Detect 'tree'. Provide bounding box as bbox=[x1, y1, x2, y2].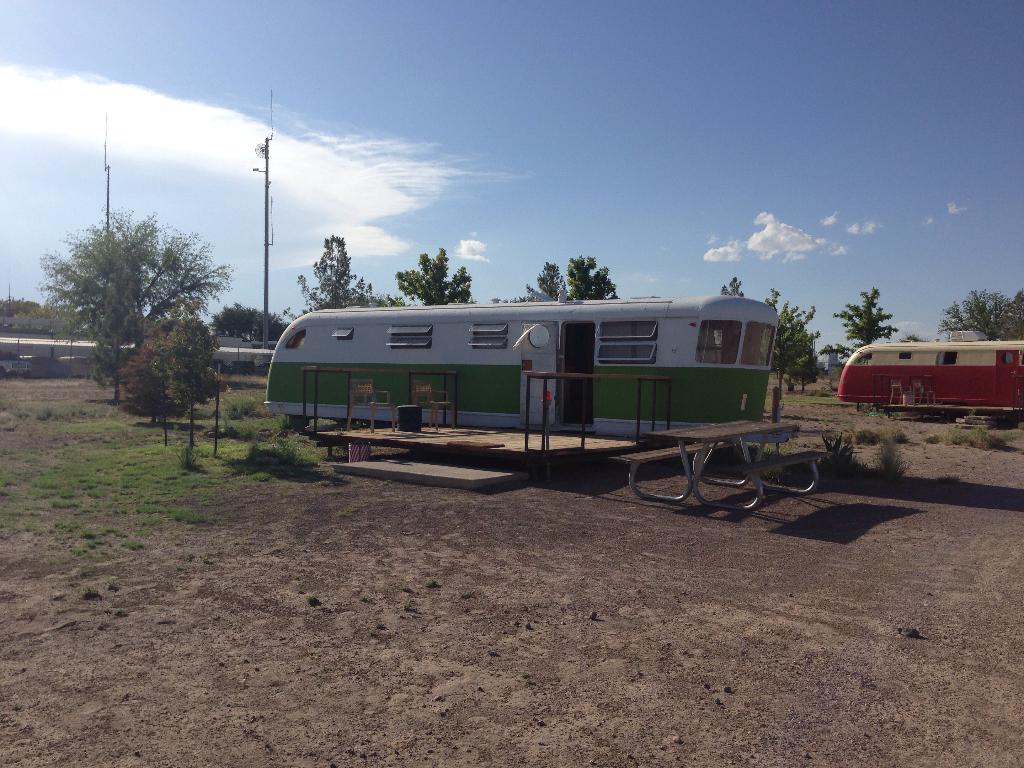
bbox=[719, 271, 749, 305].
